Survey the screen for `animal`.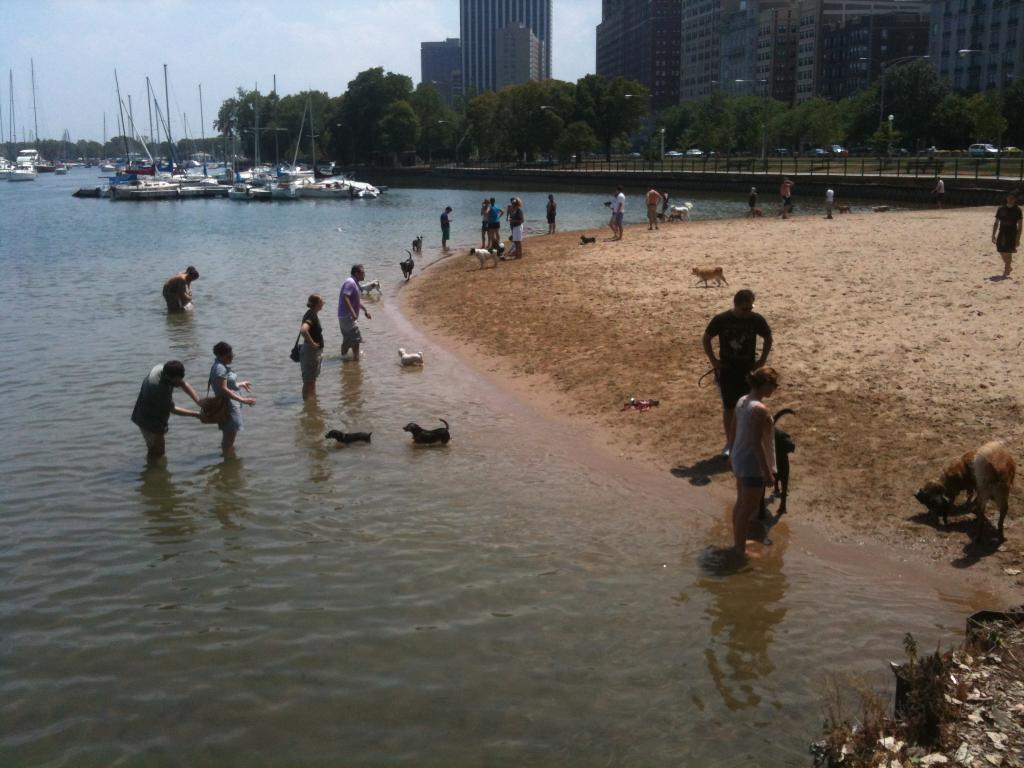
Survey found: pyautogui.locateOnScreen(670, 198, 694, 218).
